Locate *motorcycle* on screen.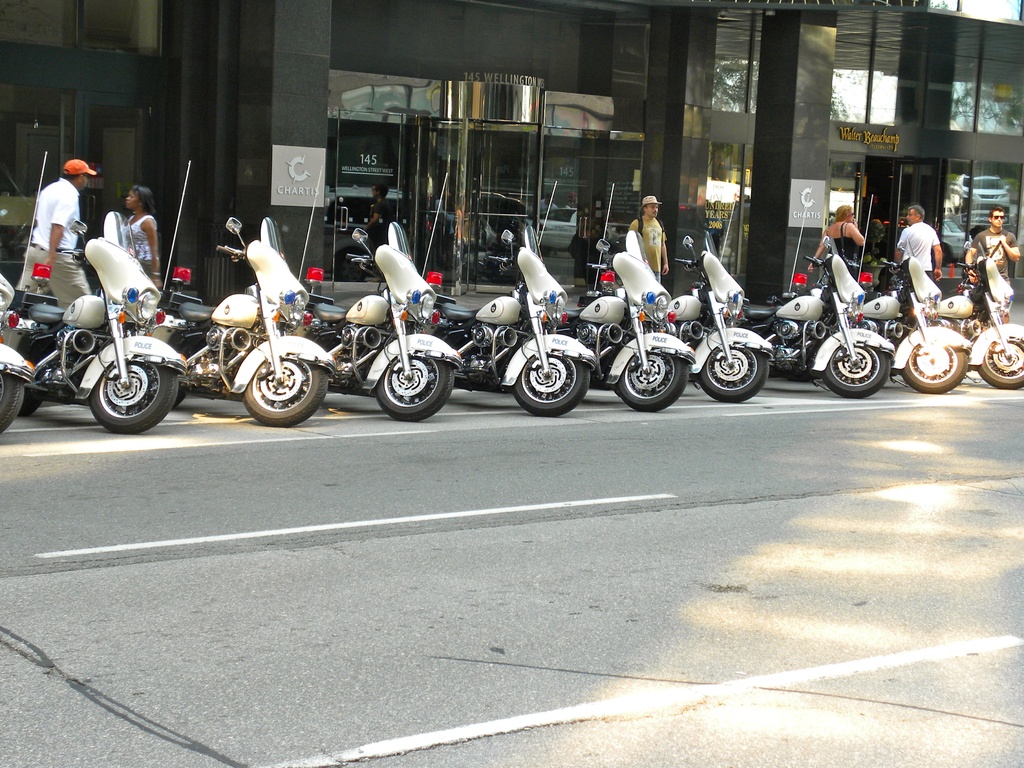
On screen at box=[944, 246, 1023, 388].
